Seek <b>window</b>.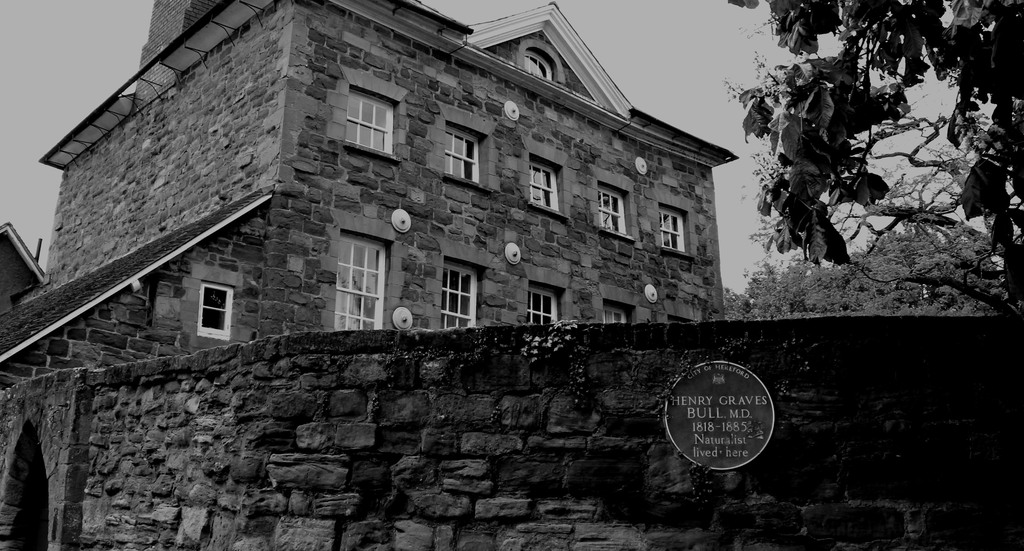
l=203, t=278, r=230, b=341.
